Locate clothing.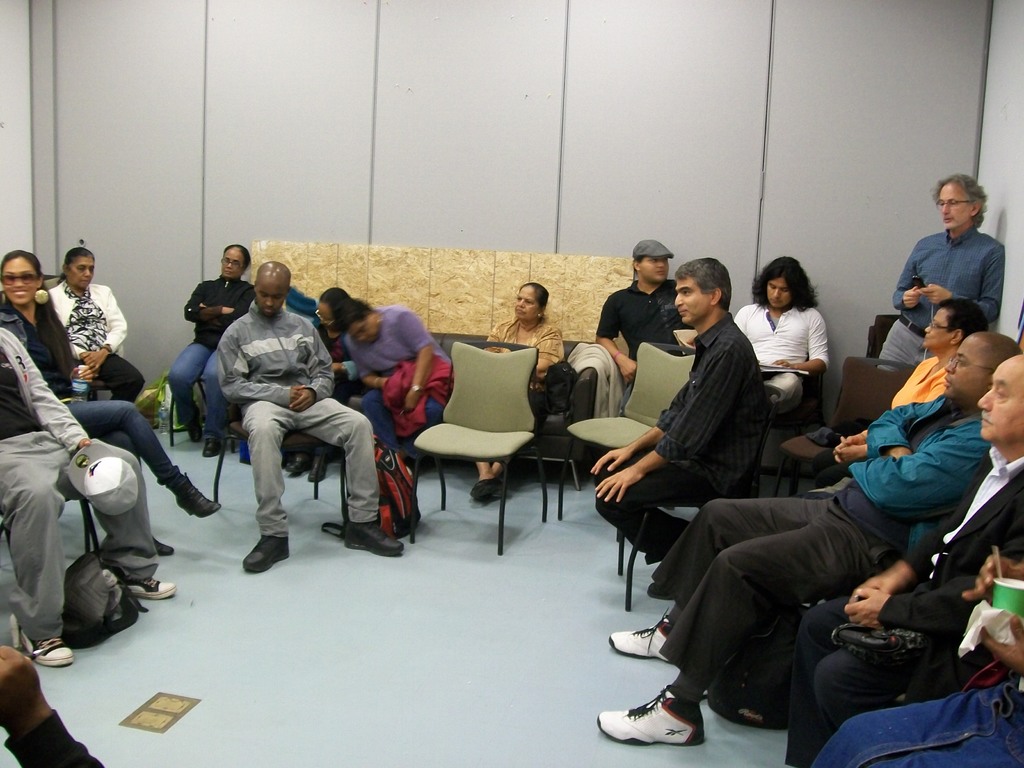
Bounding box: [586, 285, 690, 400].
